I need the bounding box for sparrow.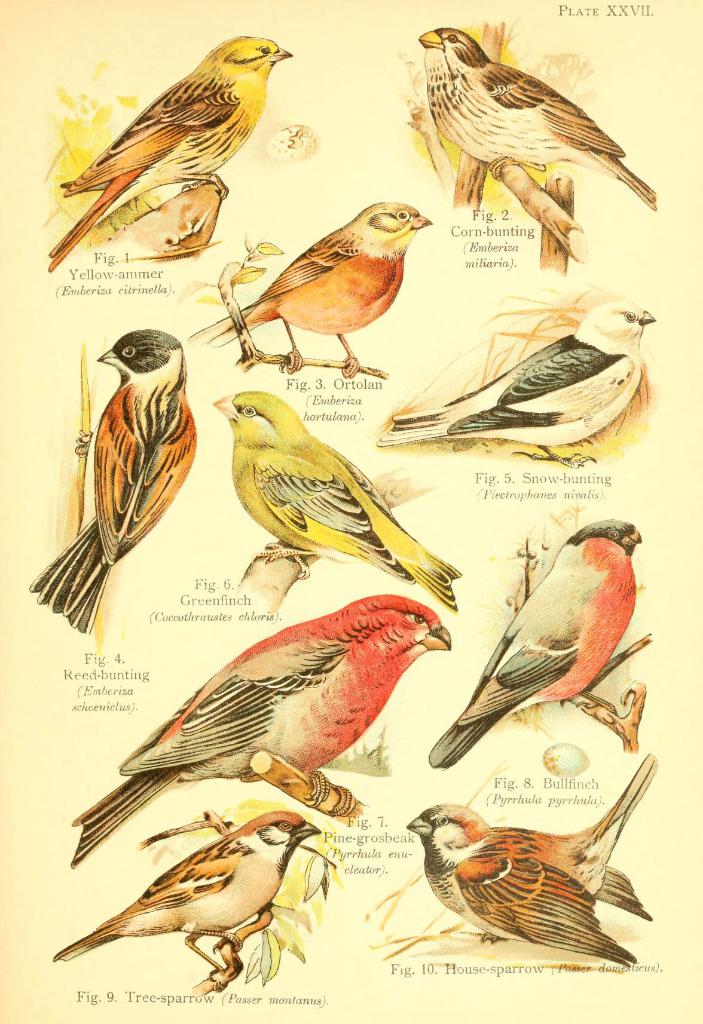
Here it is: 47, 31, 295, 267.
